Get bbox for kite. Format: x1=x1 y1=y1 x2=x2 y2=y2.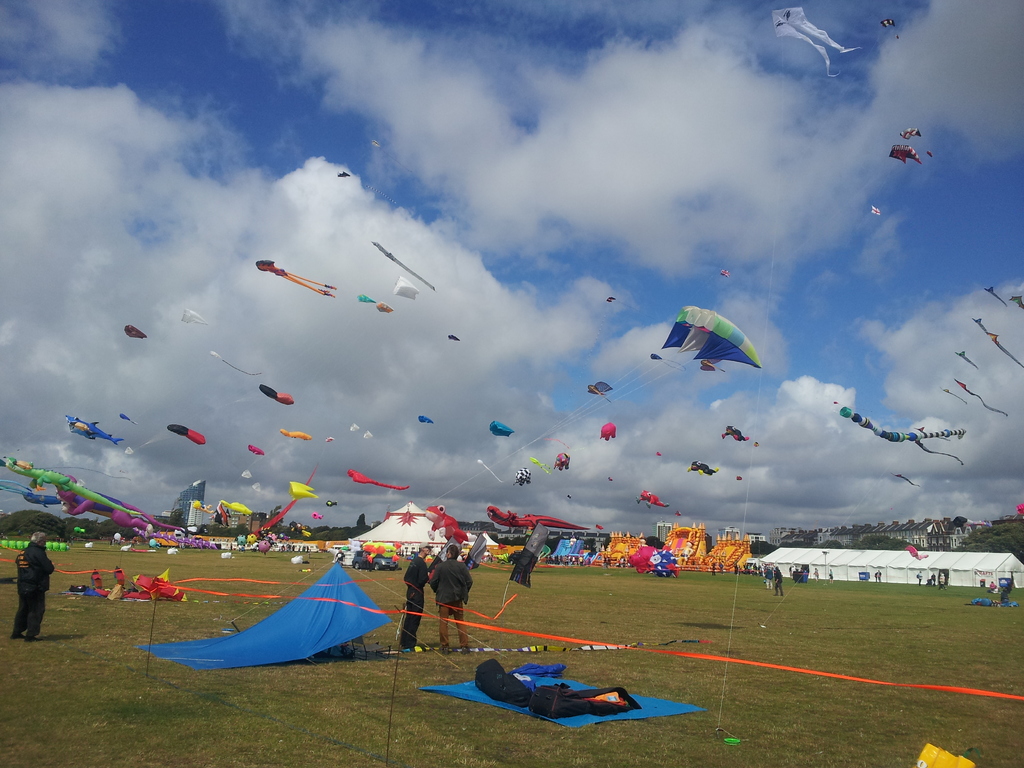
x1=835 y1=401 x2=968 y2=440.
